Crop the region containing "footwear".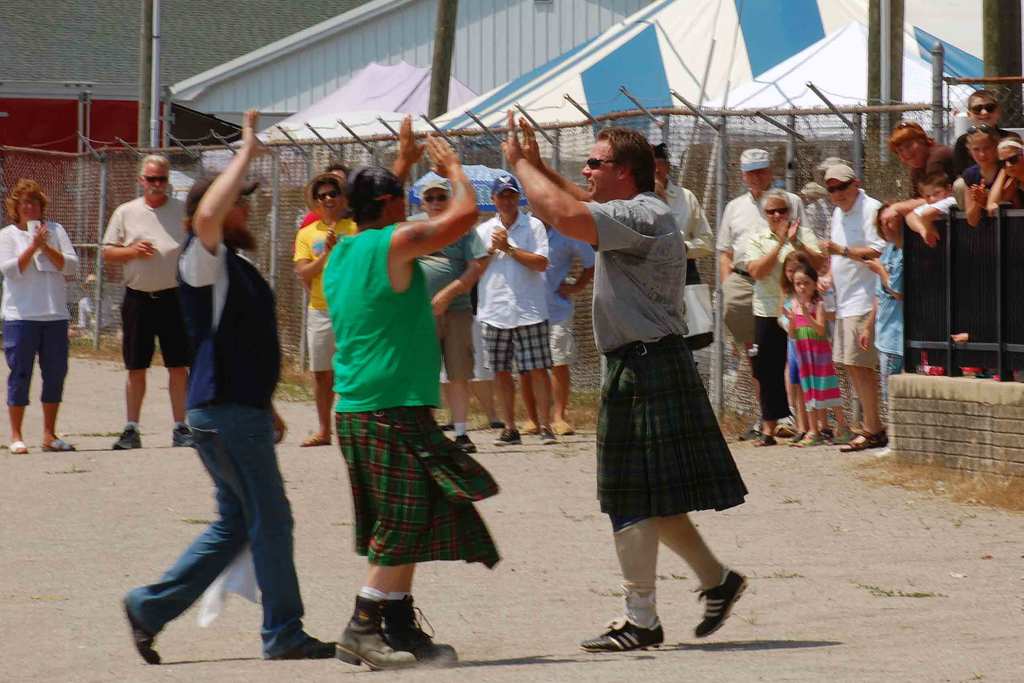
Crop region: <bbox>552, 420, 572, 433</bbox>.
